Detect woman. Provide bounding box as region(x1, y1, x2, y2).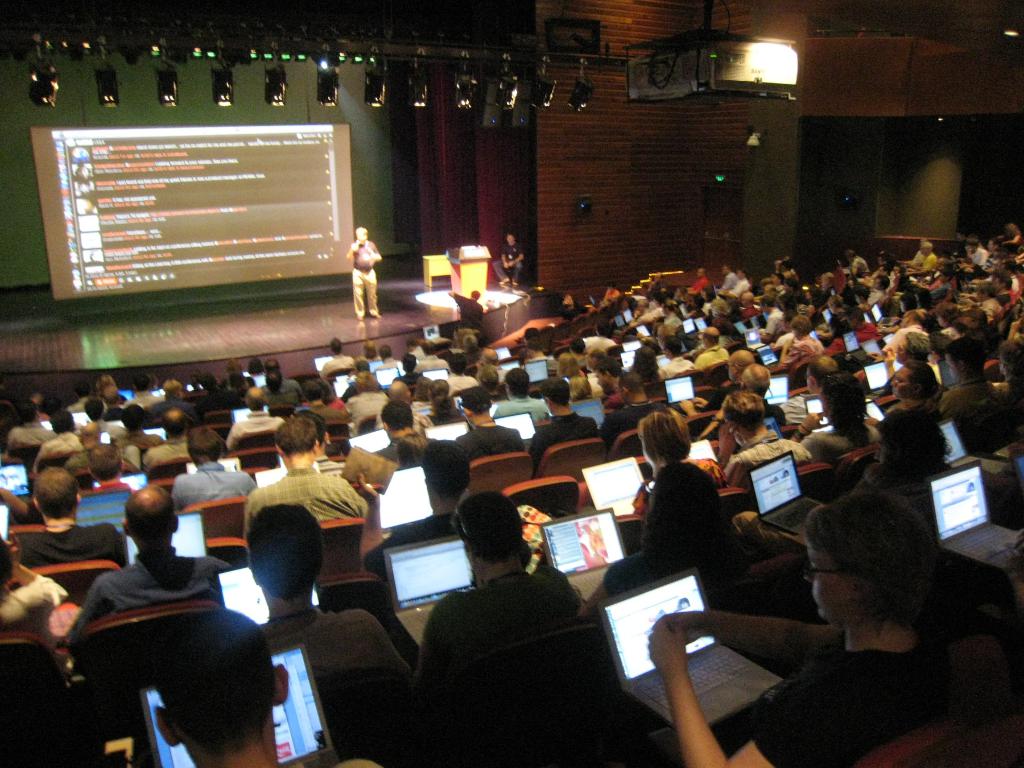
region(856, 410, 965, 507).
